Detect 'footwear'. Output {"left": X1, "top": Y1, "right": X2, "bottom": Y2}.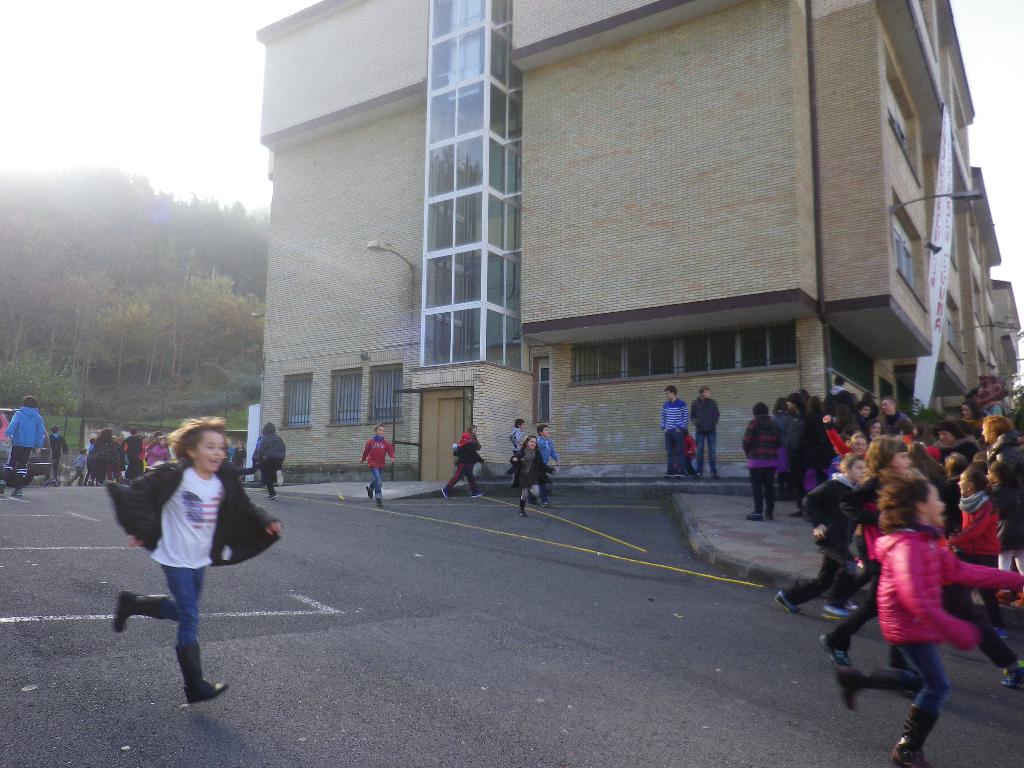
{"left": 816, "top": 632, "right": 851, "bottom": 668}.
